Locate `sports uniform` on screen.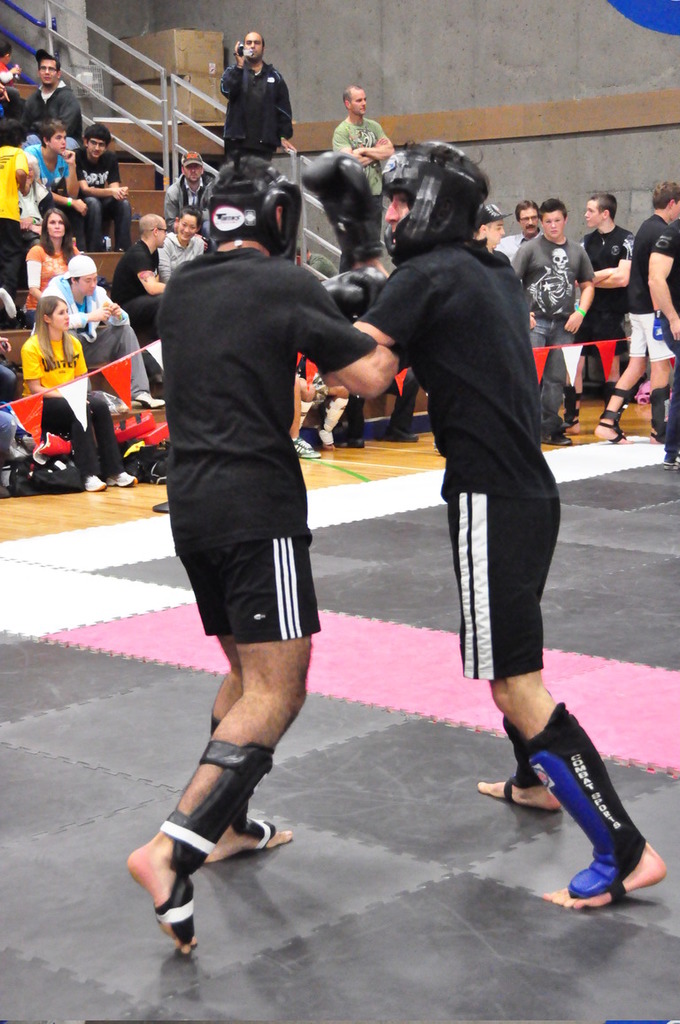
On screen at (left=24, top=335, right=117, bottom=474).
